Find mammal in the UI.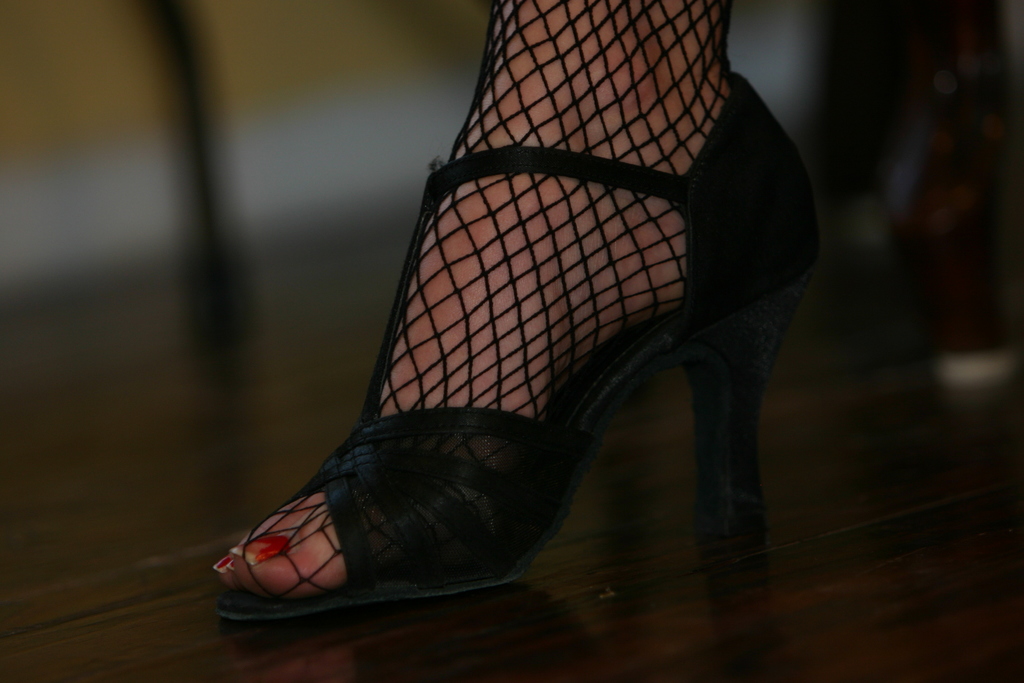
UI element at locate(197, 1, 836, 618).
